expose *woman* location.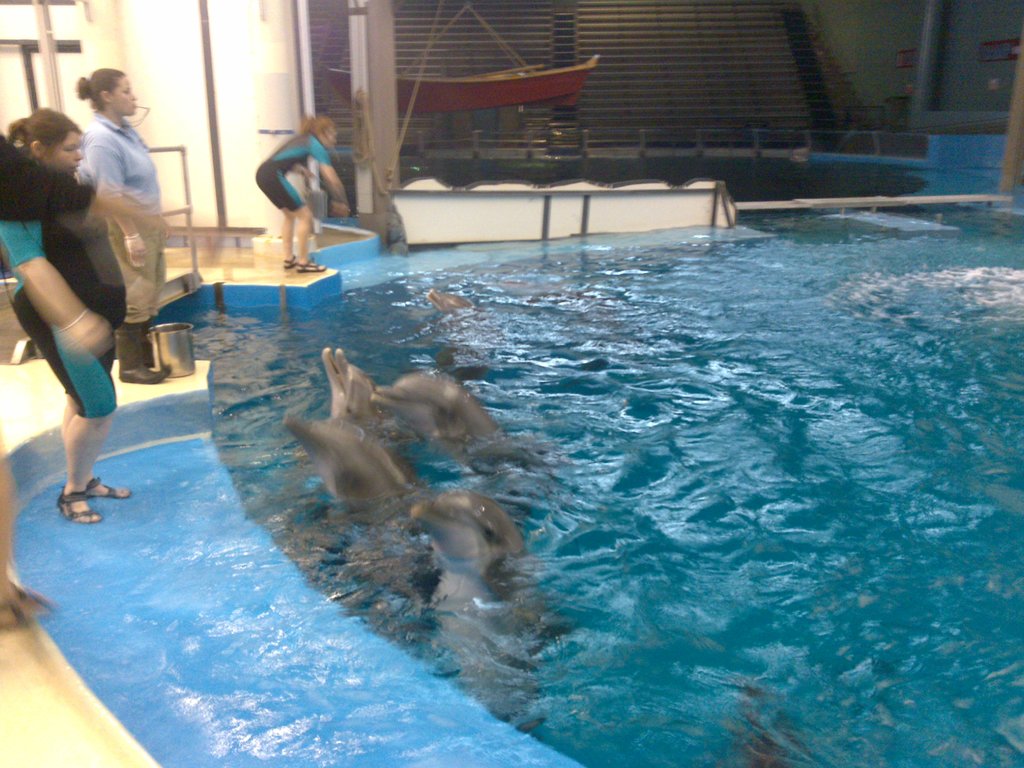
Exposed at <box>79,68,172,387</box>.
